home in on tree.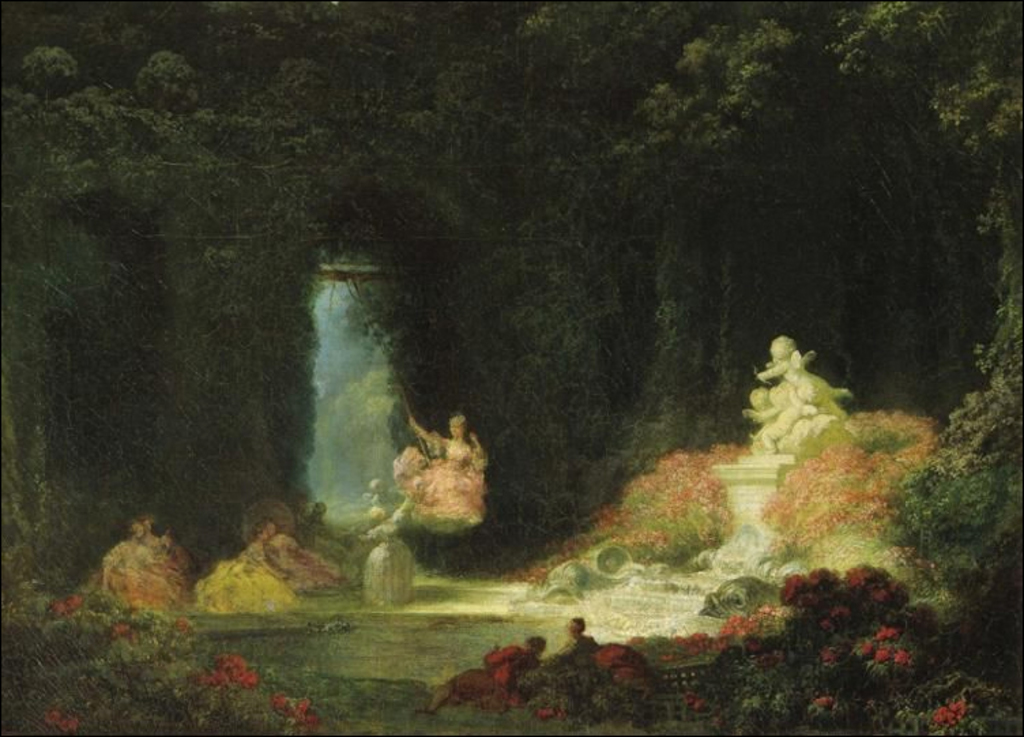
Homed in at [x1=8, y1=0, x2=1020, y2=727].
